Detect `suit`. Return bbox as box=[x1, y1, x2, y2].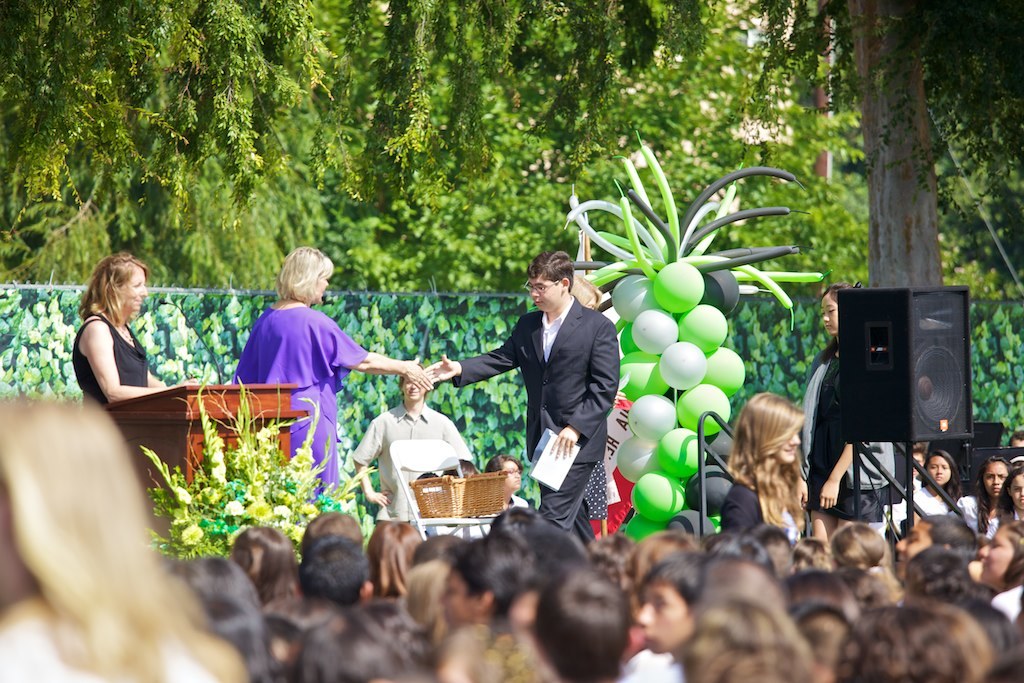
box=[468, 245, 622, 521].
